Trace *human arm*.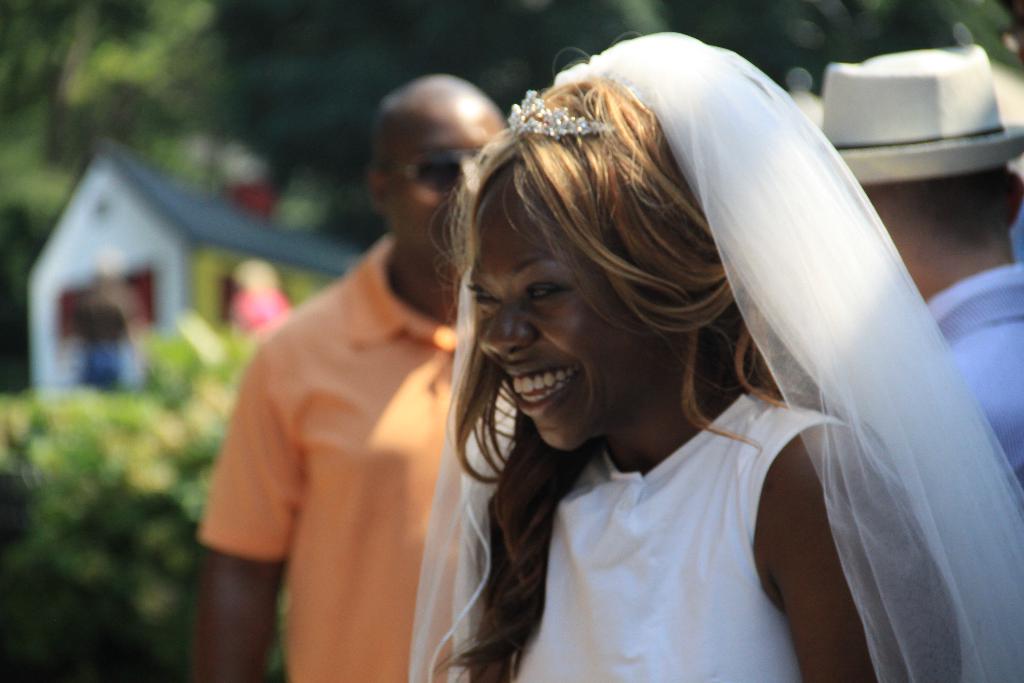
Traced to x1=191, y1=350, x2=312, y2=682.
